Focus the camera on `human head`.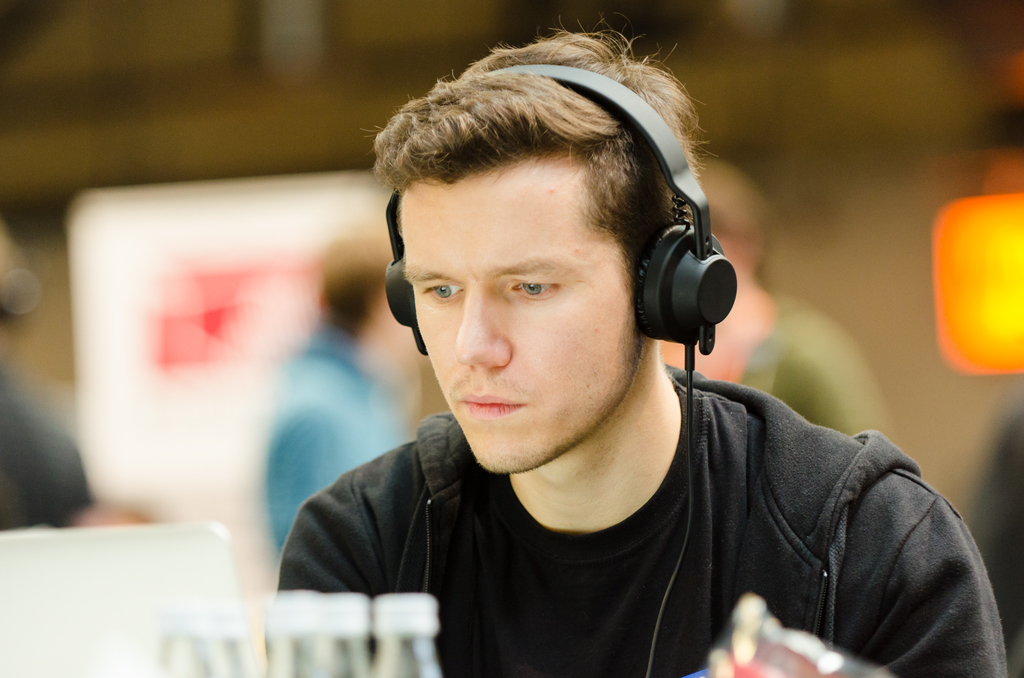
Focus region: 385 40 715 461.
